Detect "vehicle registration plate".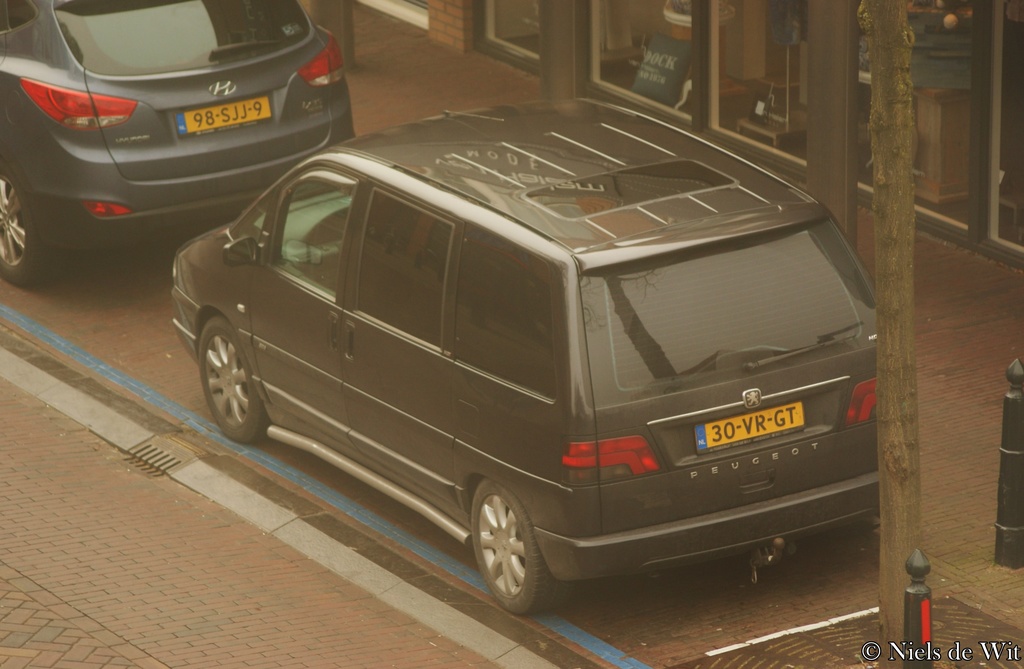
Detected at (173, 93, 271, 143).
